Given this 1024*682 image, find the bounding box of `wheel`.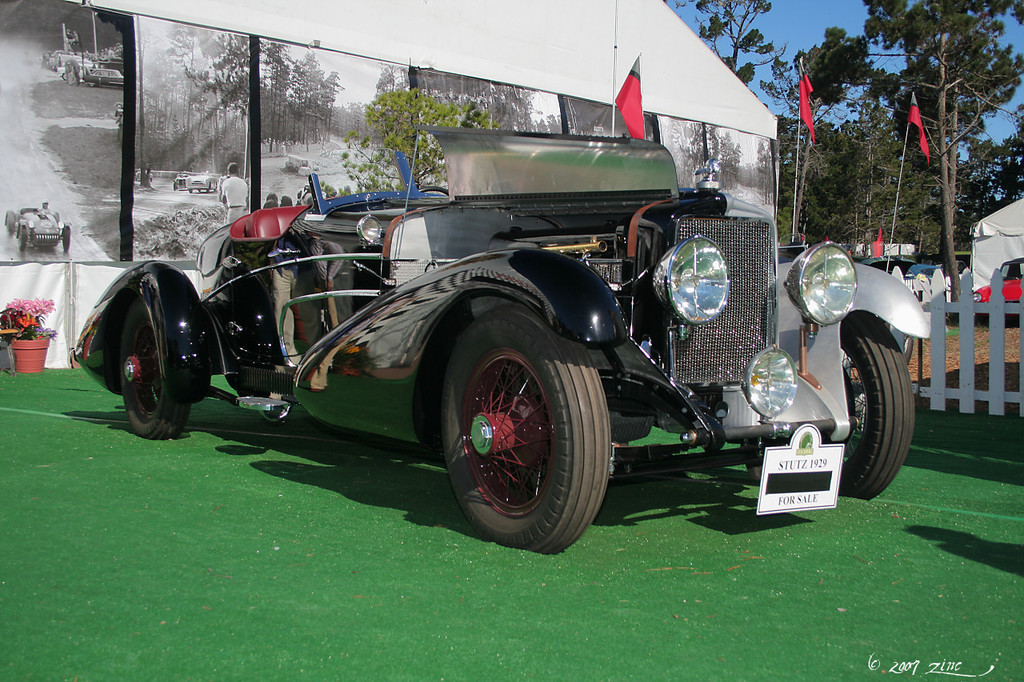
l=423, t=305, r=614, b=557.
